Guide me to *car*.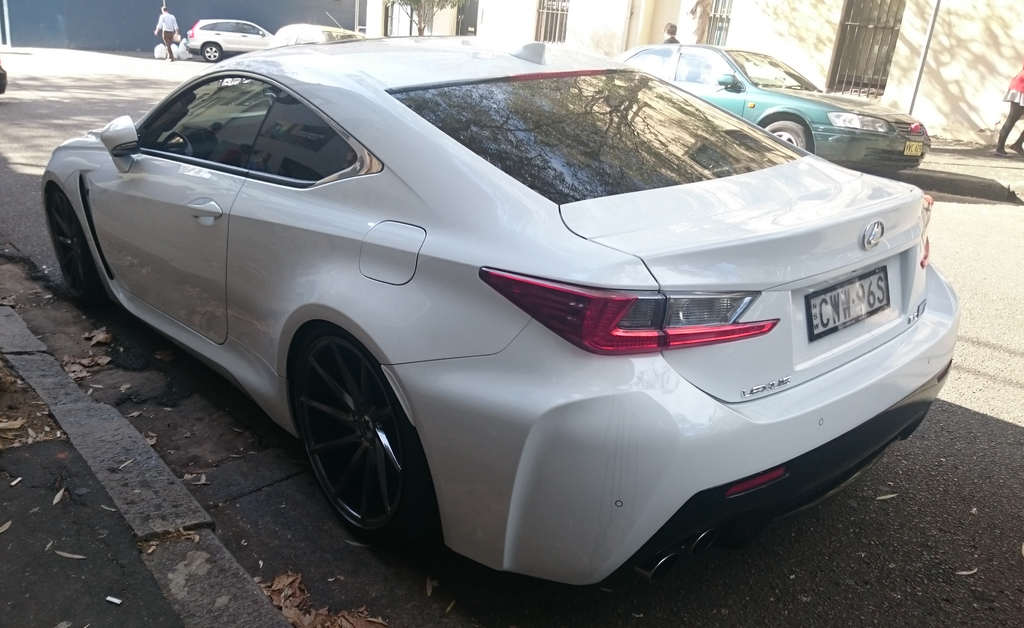
Guidance: box=[65, 64, 959, 581].
